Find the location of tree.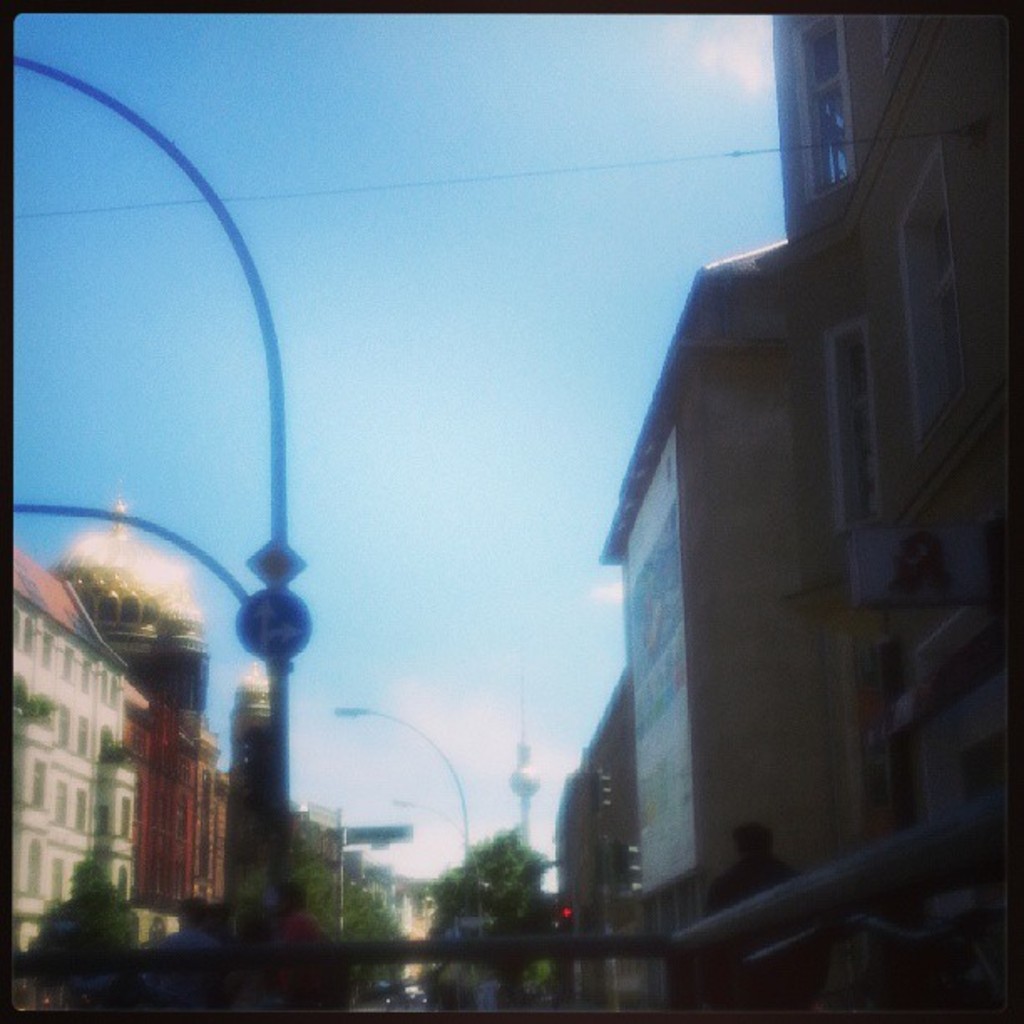
Location: 437 842 556 959.
